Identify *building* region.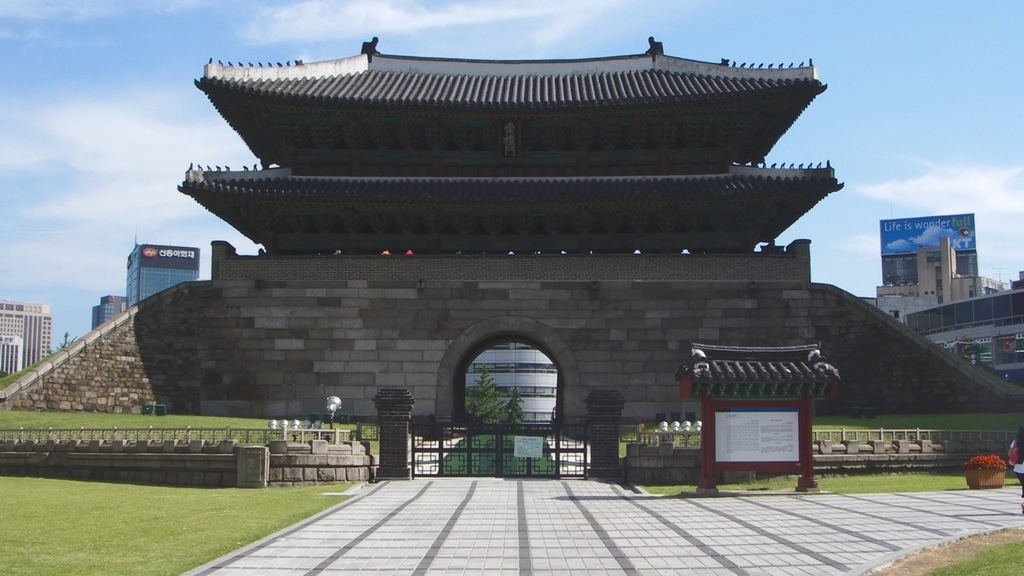
Region: {"left": 129, "top": 246, "right": 200, "bottom": 302}.
